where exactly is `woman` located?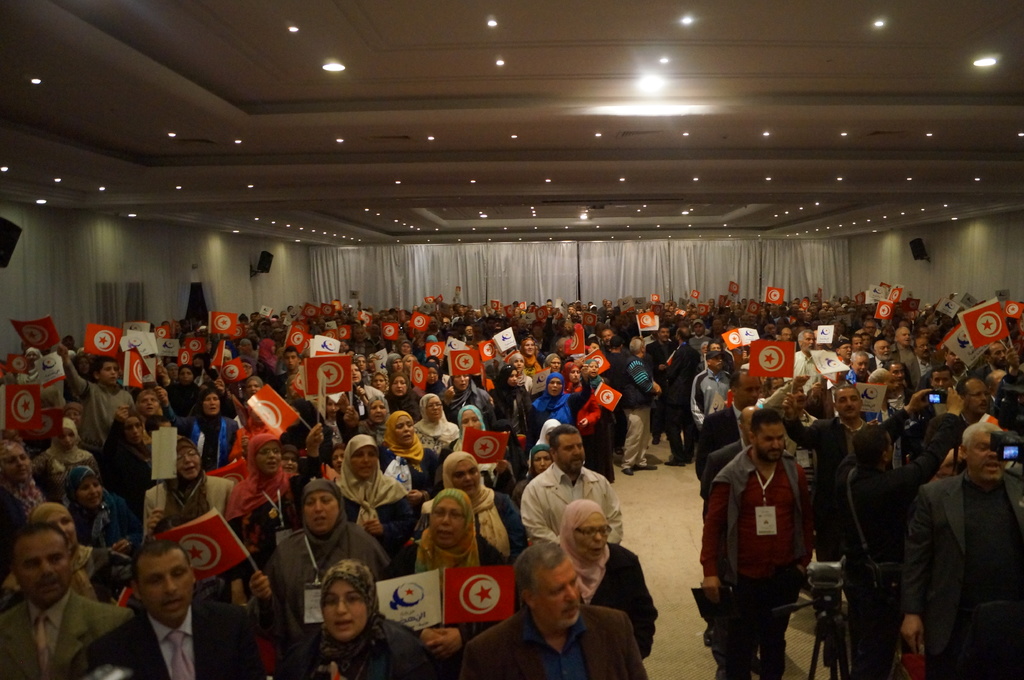
Its bounding box is <box>554,496,658,660</box>.
